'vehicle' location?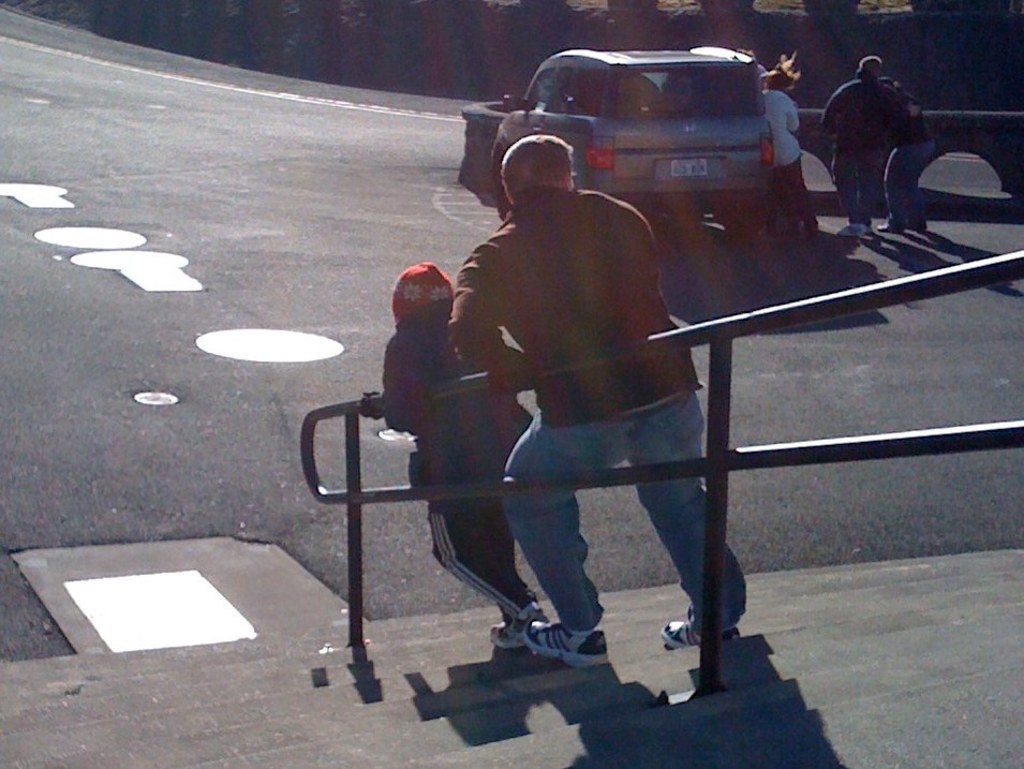
491:43:771:226
